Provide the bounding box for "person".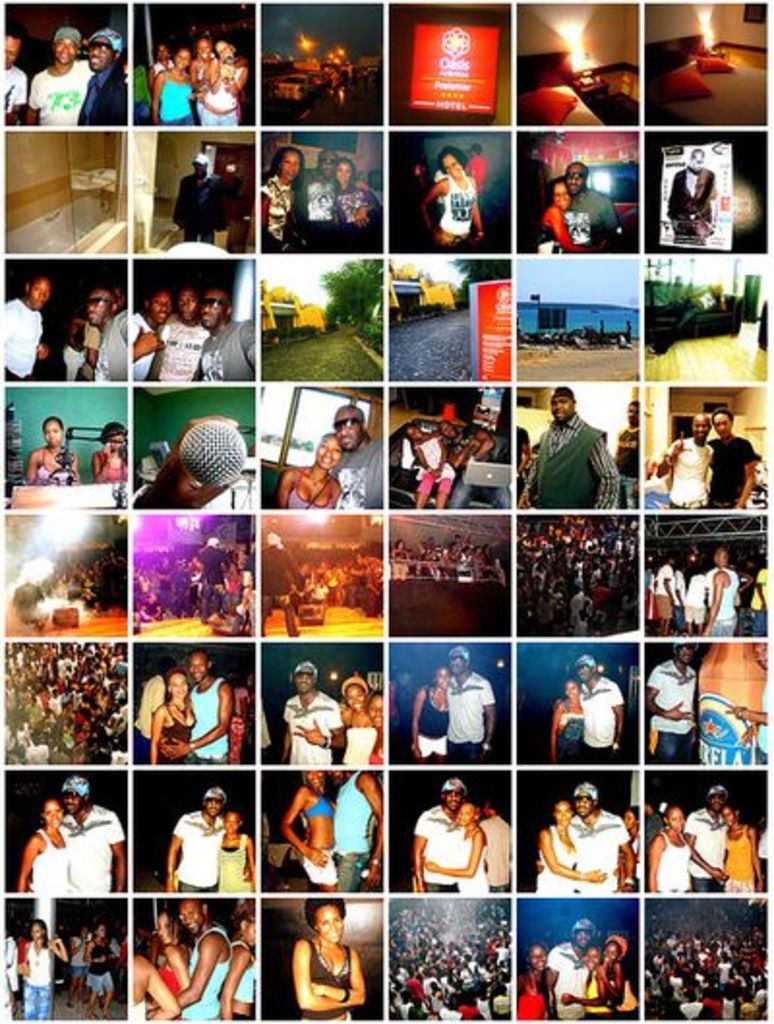
{"left": 666, "top": 132, "right": 728, "bottom": 244}.
